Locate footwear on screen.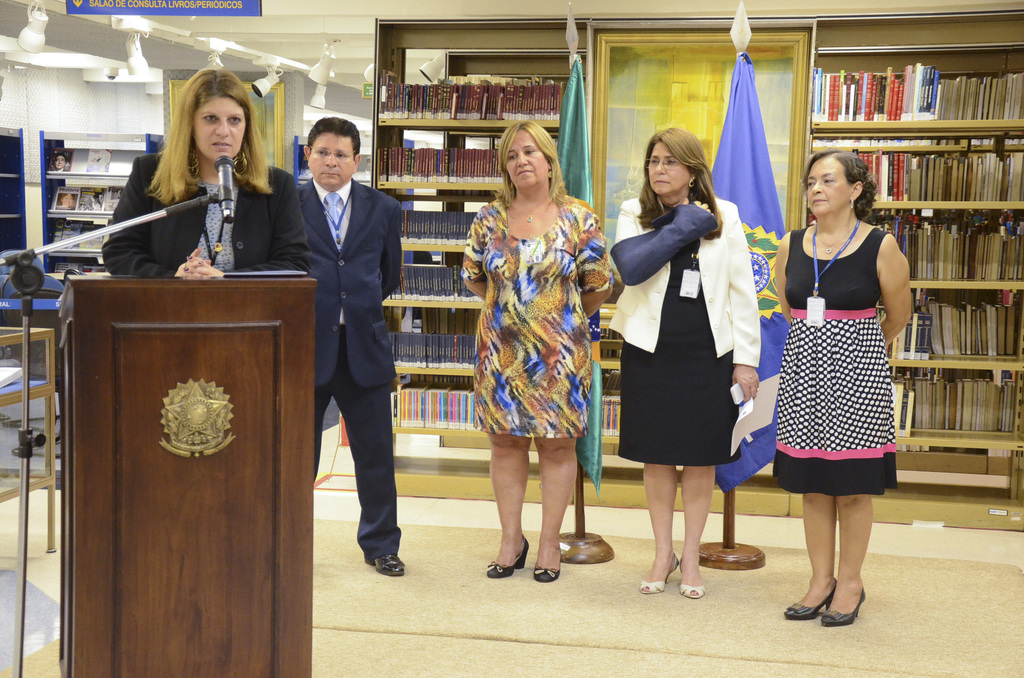
On screen at [x1=640, y1=554, x2=680, y2=593].
